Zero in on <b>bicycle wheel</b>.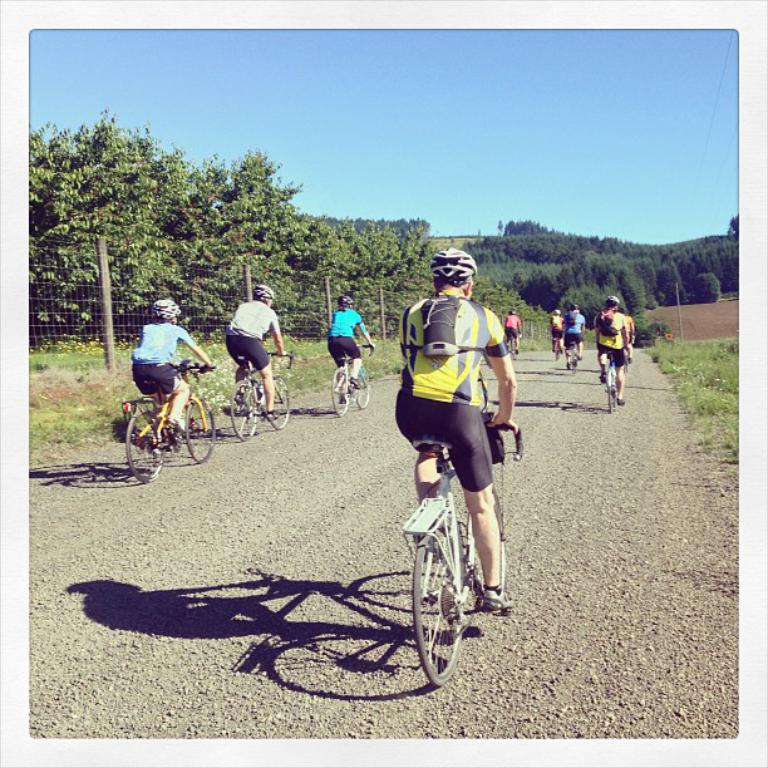
Zeroed in: 182:389:218:463.
